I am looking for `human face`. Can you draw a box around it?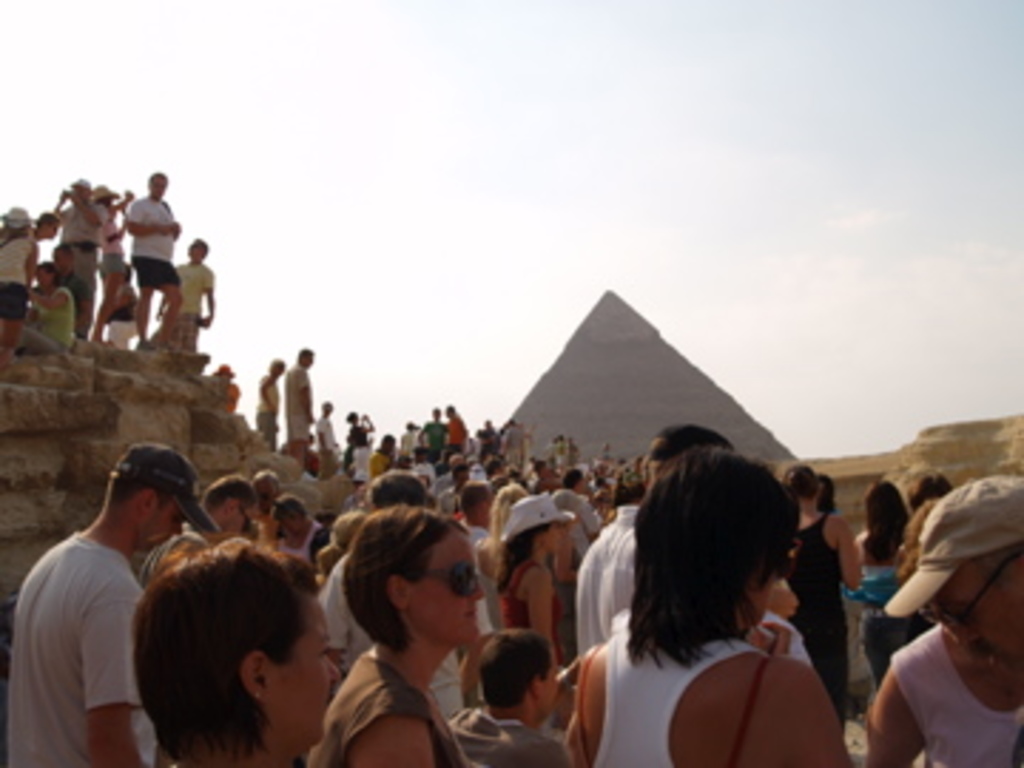
Sure, the bounding box is 270,600,341,737.
